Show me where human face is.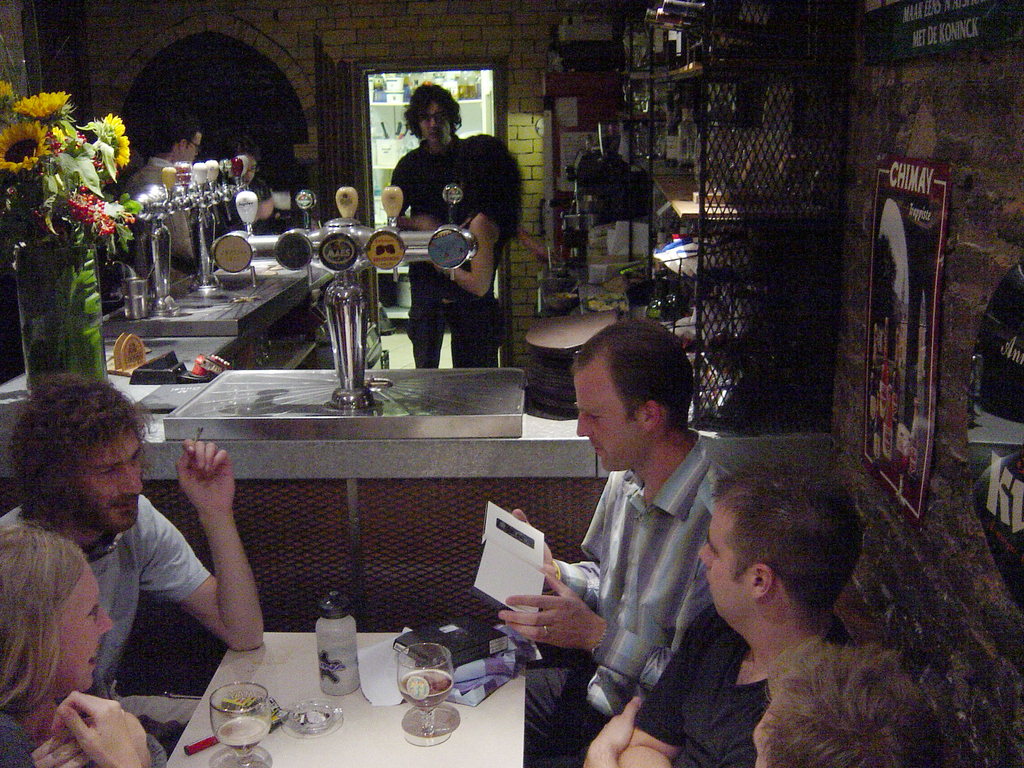
human face is at 74/431/146/534.
